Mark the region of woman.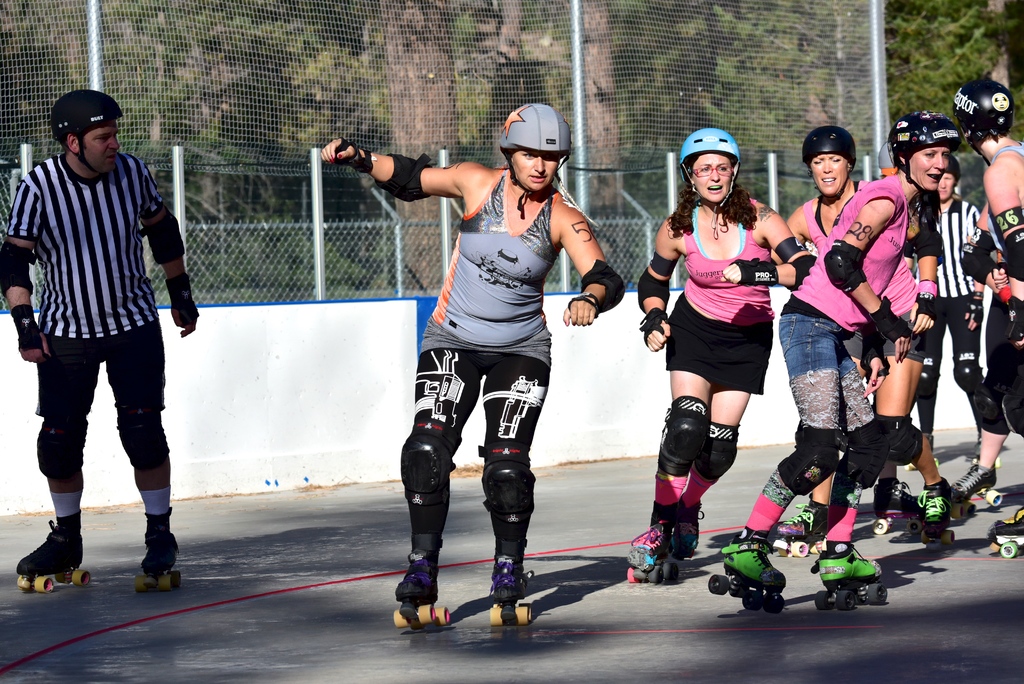
Region: bbox(317, 97, 628, 605).
